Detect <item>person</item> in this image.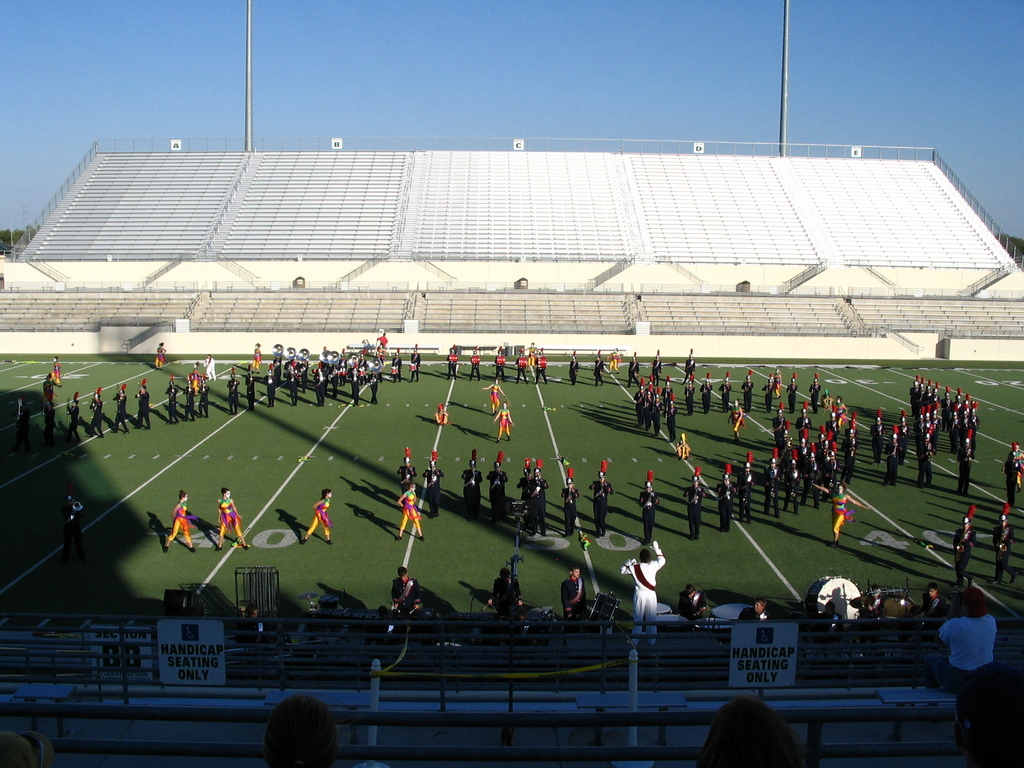
Detection: detection(820, 467, 837, 502).
